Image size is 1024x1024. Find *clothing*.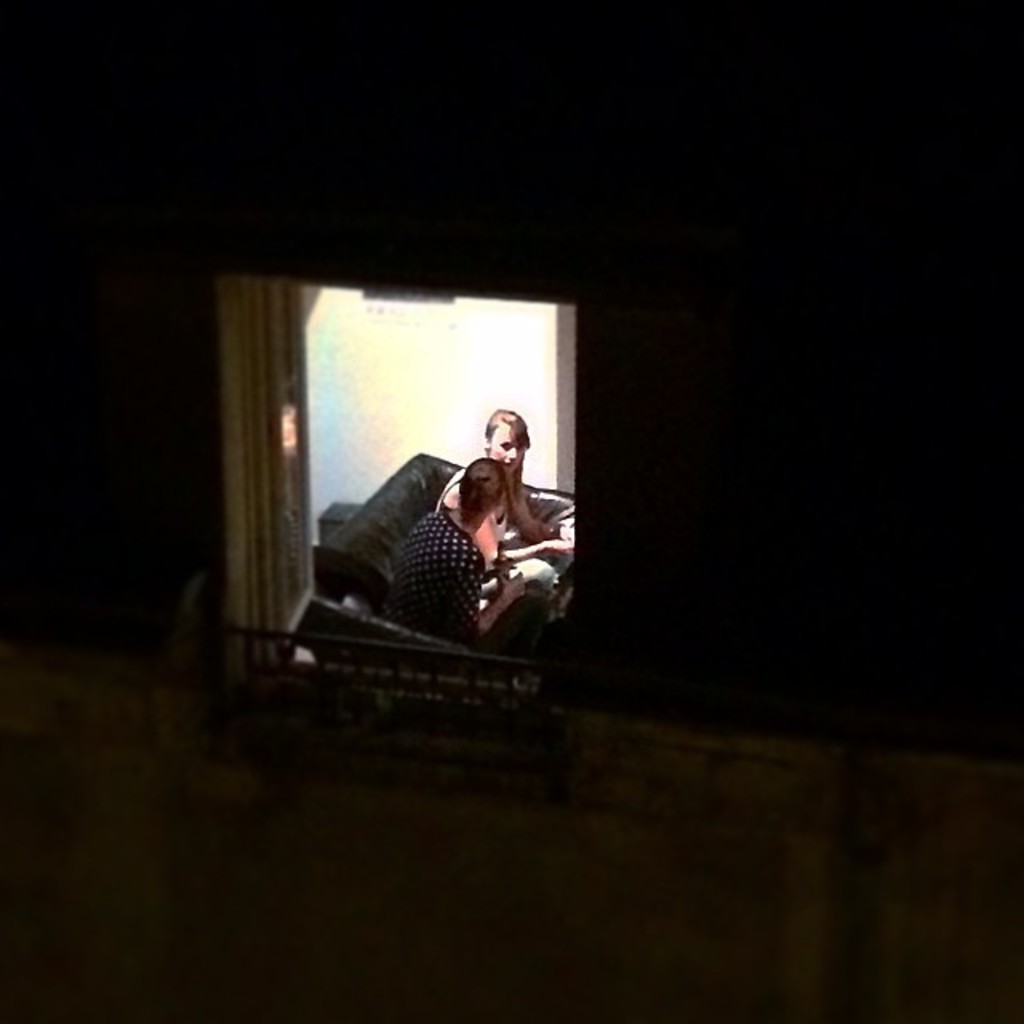
x1=422 y1=472 x2=563 y2=584.
